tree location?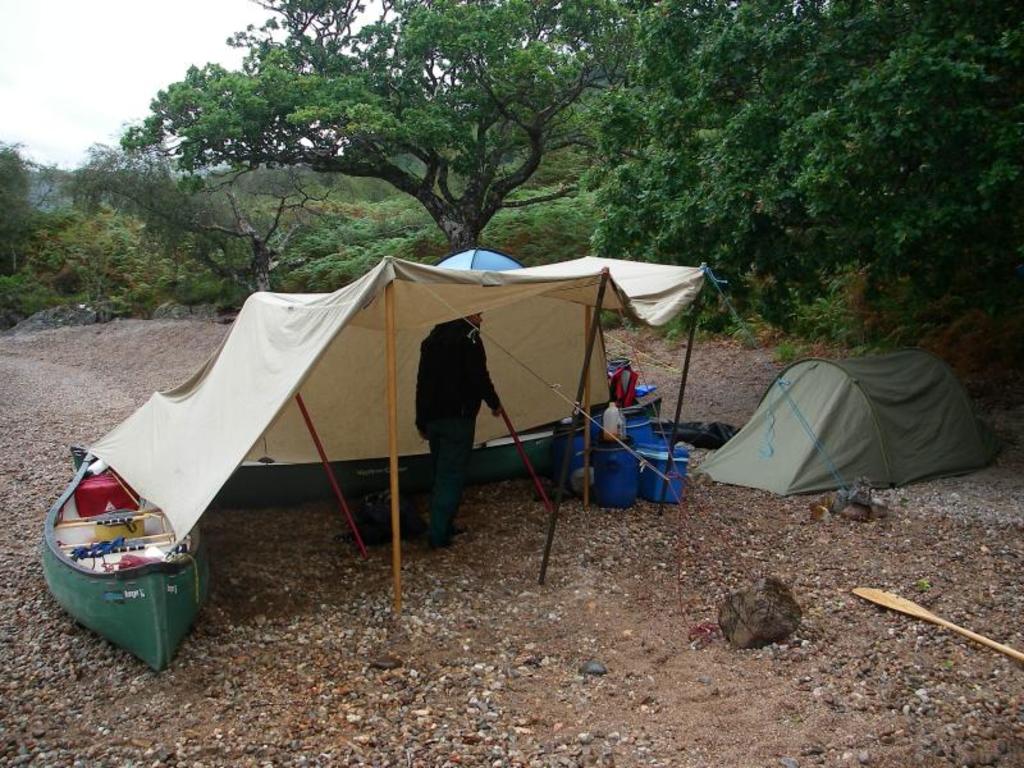
{"x1": 0, "y1": 134, "x2": 215, "y2": 349}
